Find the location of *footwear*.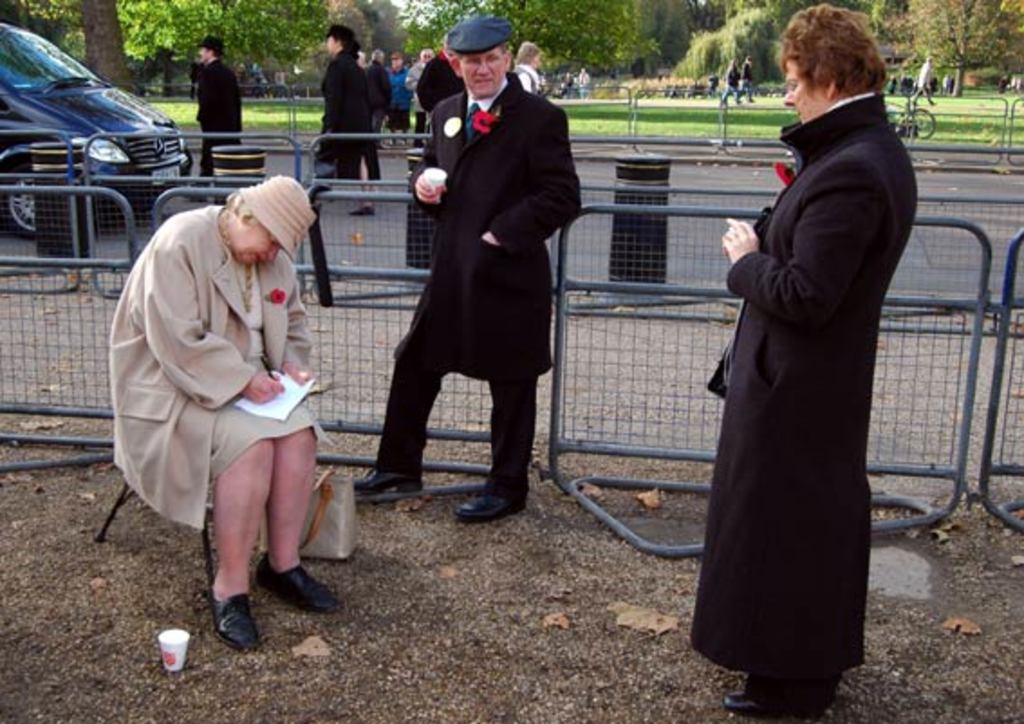
Location: x1=442, y1=493, x2=526, y2=524.
